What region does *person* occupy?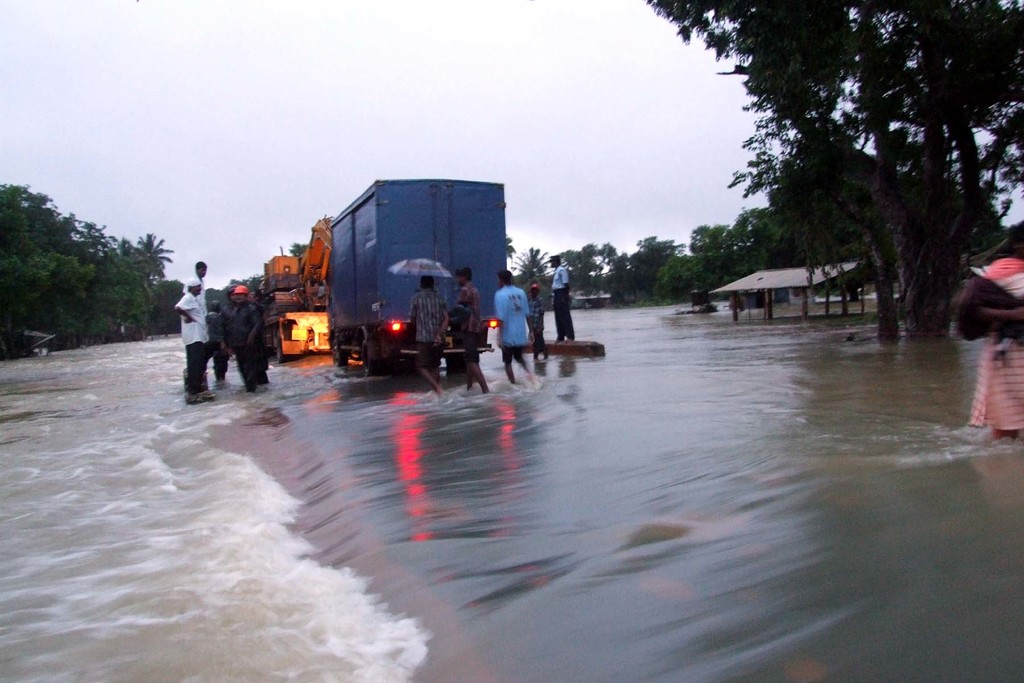
399 273 450 402.
